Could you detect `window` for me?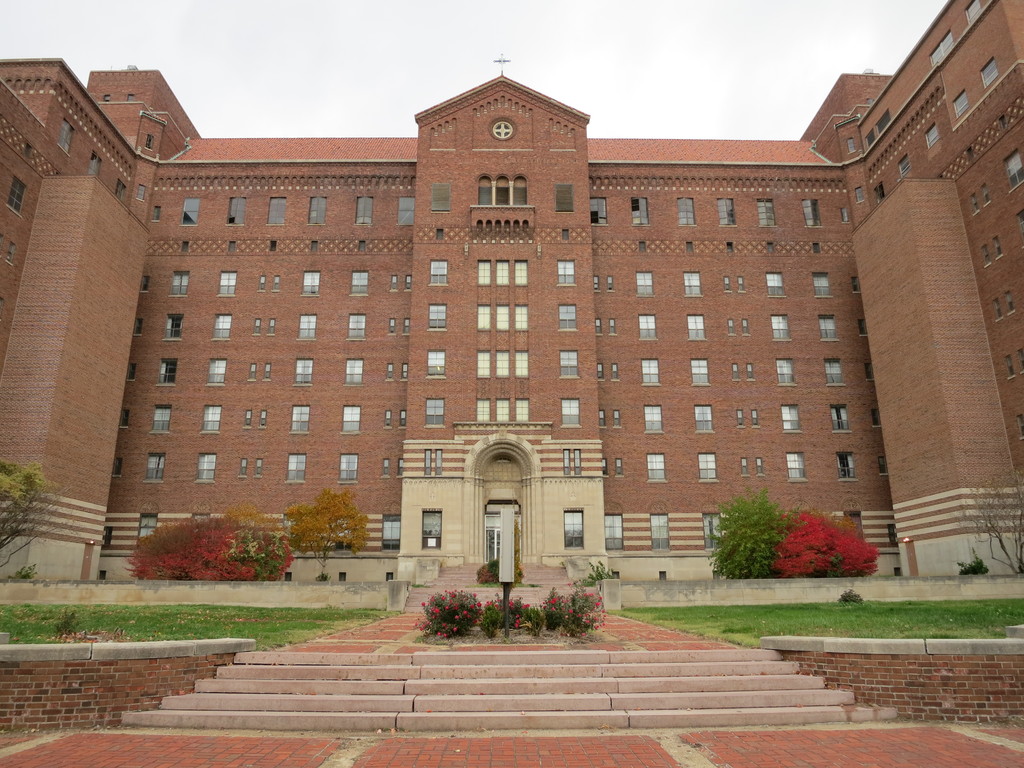
Detection result: (x1=637, y1=269, x2=653, y2=296).
